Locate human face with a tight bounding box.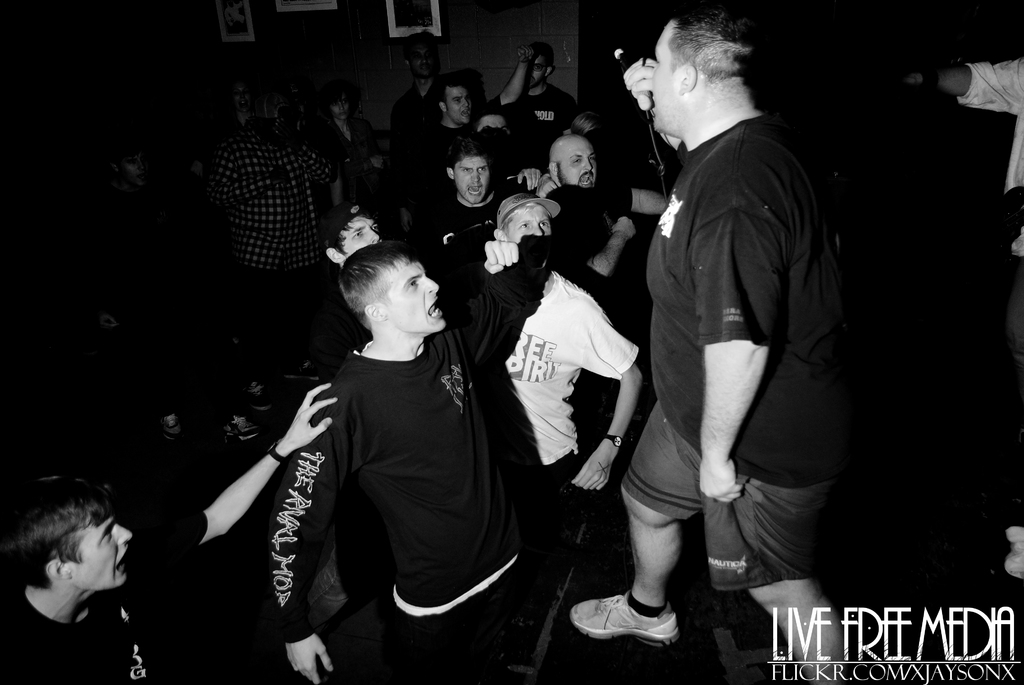
bbox=(456, 155, 490, 207).
